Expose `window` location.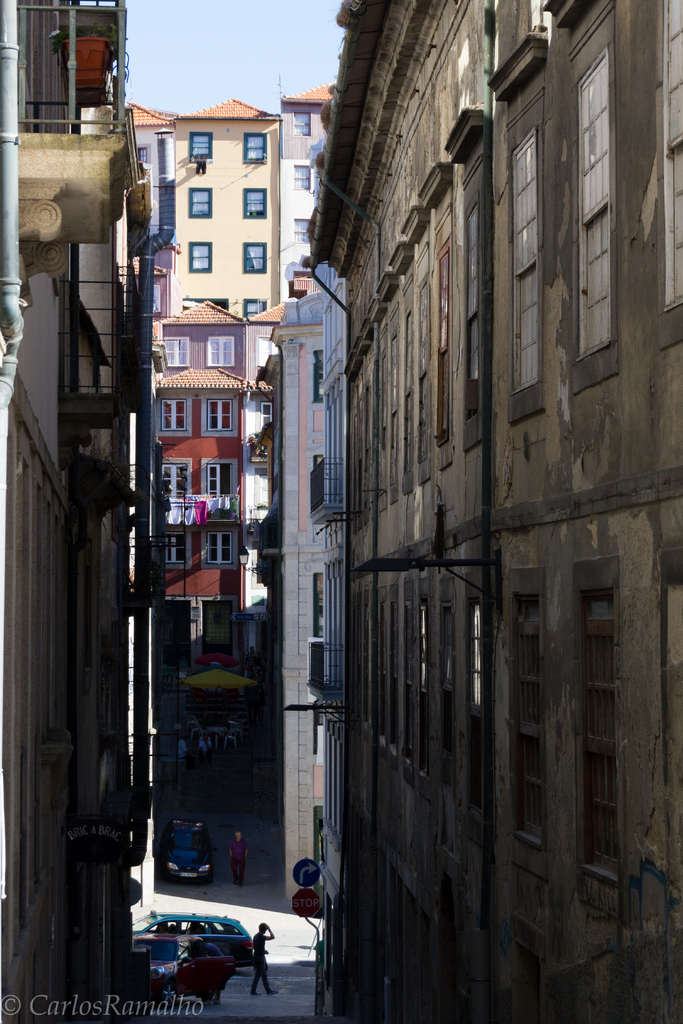
Exposed at bbox=(188, 187, 211, 223).
